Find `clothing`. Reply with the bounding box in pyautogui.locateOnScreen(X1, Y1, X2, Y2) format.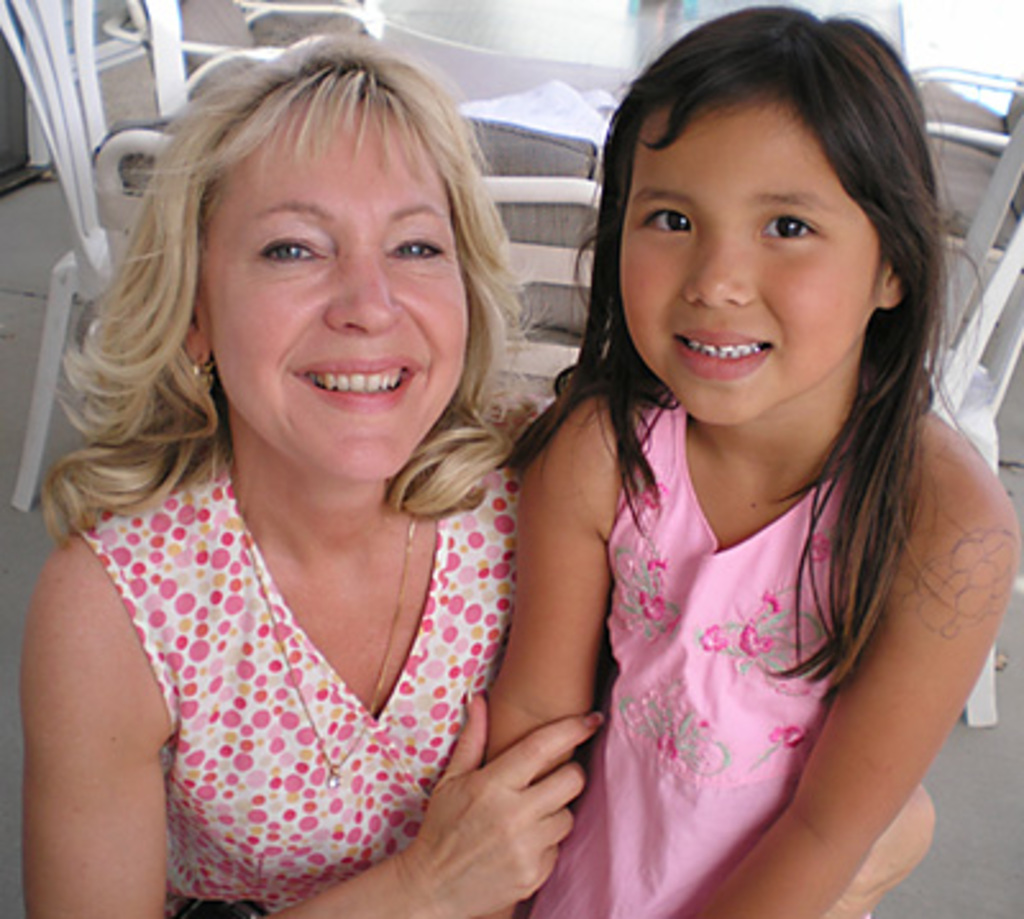
pyautogui.locateOnScreen(36, 415, 507, 891).
